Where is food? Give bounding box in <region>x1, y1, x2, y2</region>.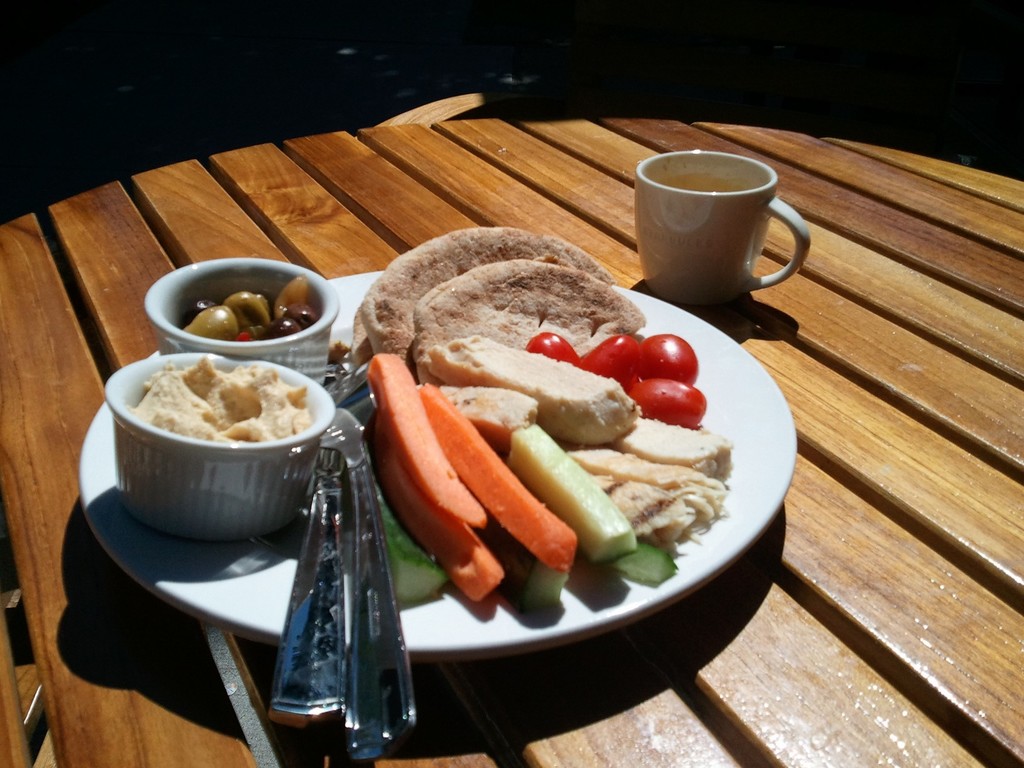
<region>178, 269, 313, 344</region>.
